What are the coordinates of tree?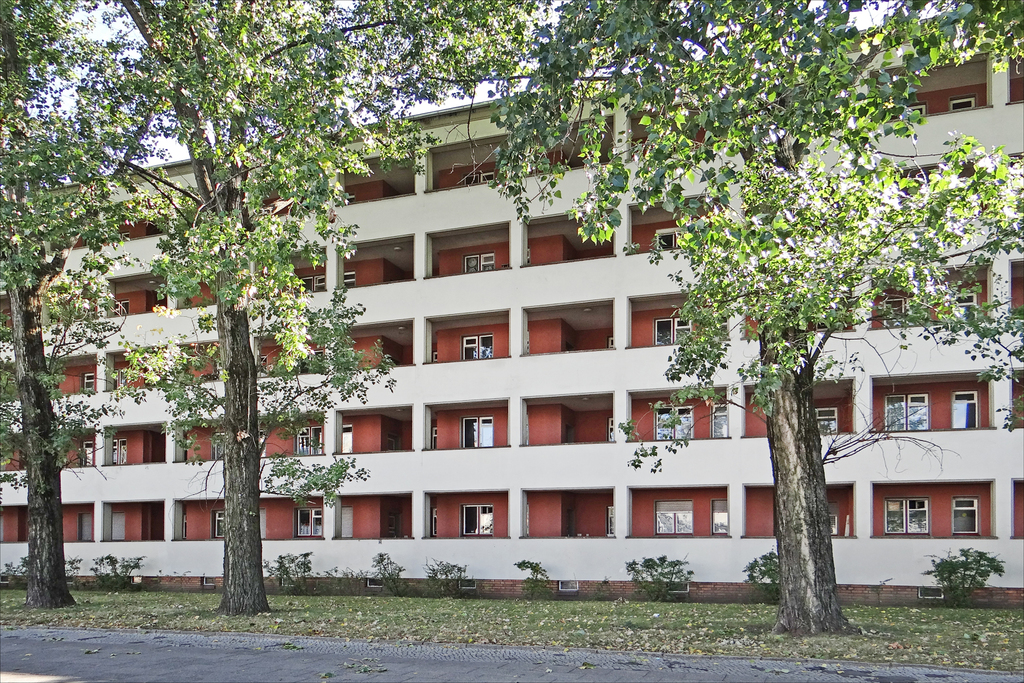
l=0, t=0, r=177, b=608.
